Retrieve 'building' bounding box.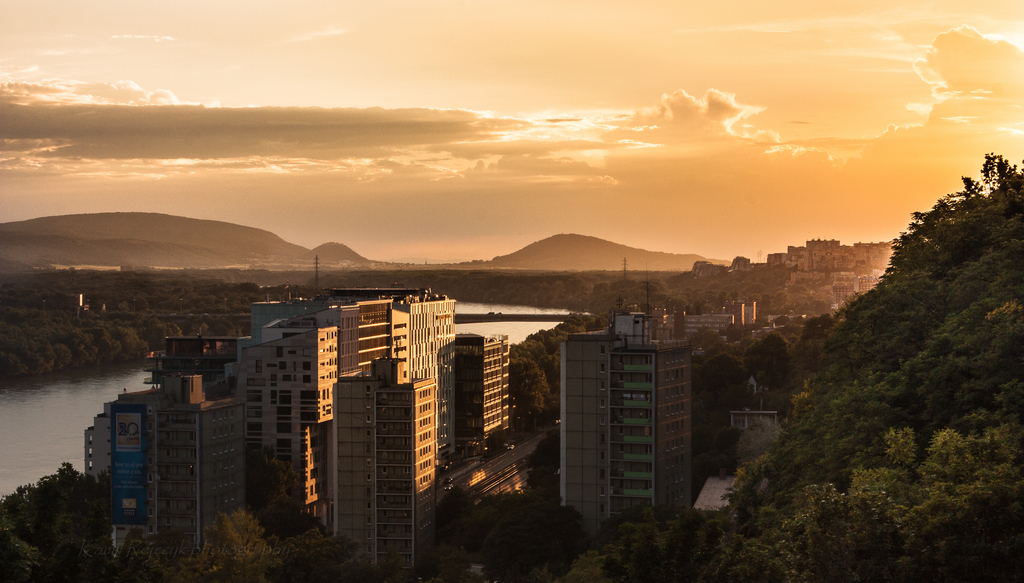
Bounding box: <region>758, 235, 889, 314</region>.
